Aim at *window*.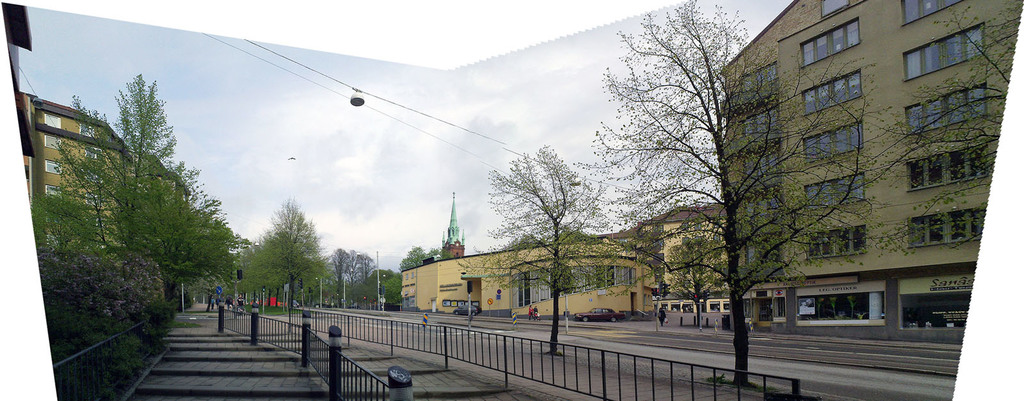
Aimed at [47,185,60,201].
